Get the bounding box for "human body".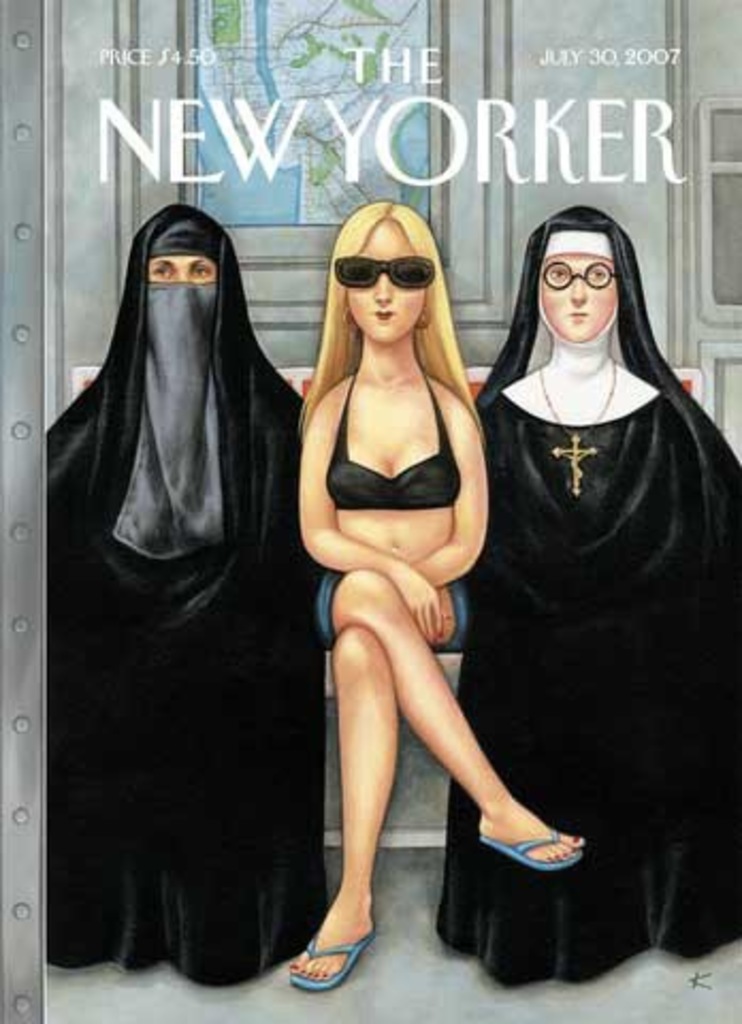
{"x1": 271, "y1": 134, "x2": 525, "y2": 951}.
